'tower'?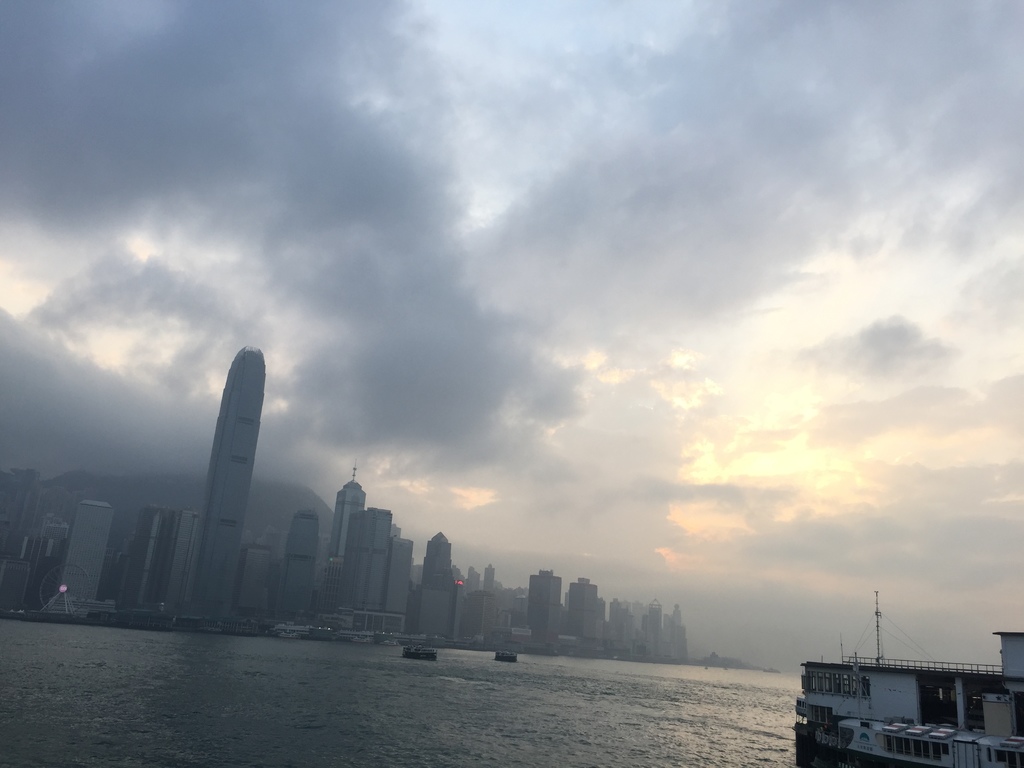
179, 344, 266, 614
